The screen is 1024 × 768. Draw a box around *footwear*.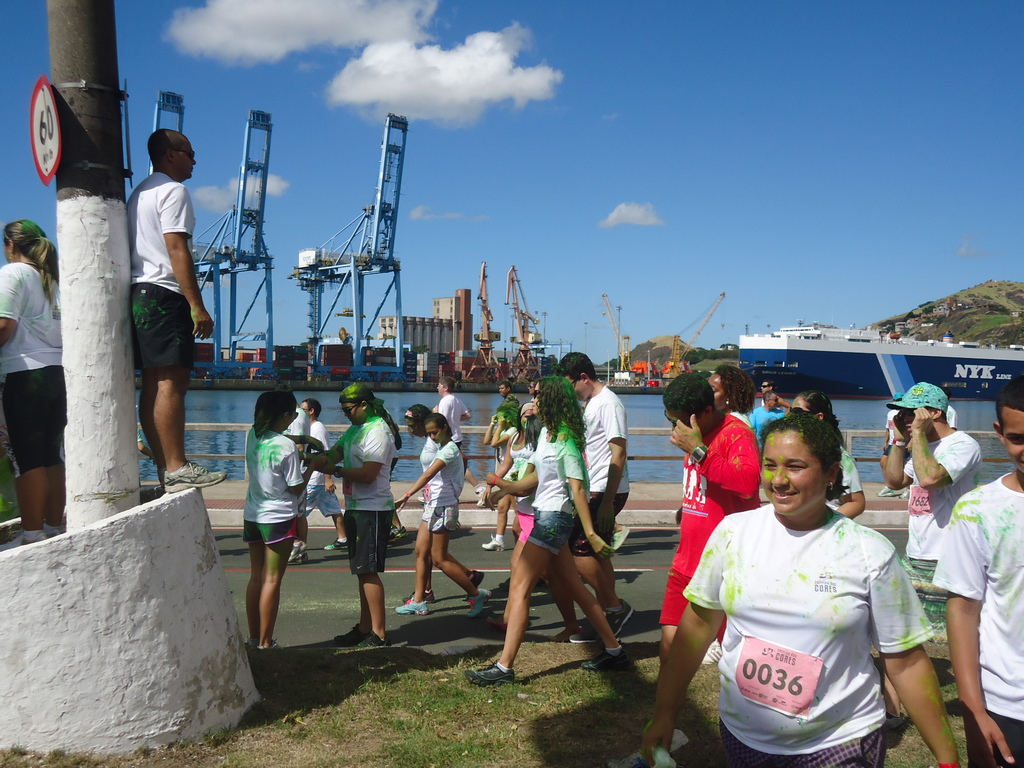
pyautogui.locateOnScreen(578, 641, 640, 677).
